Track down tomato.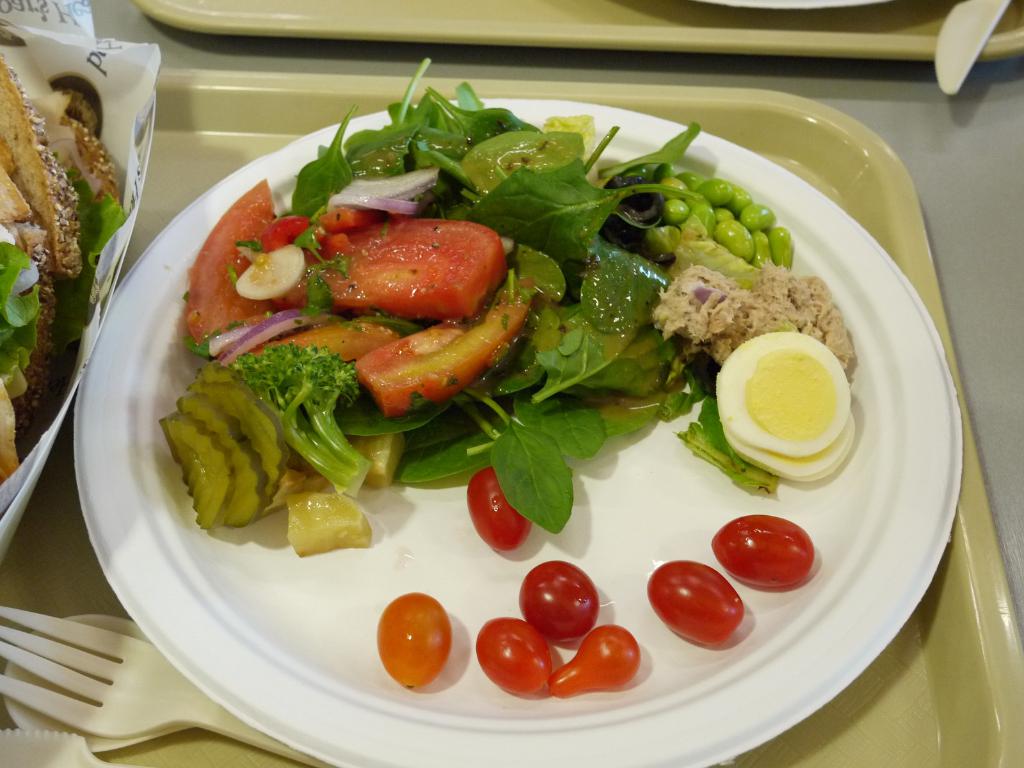
Tracked to (x1=374, y1=590, x2=457, y2=688).
